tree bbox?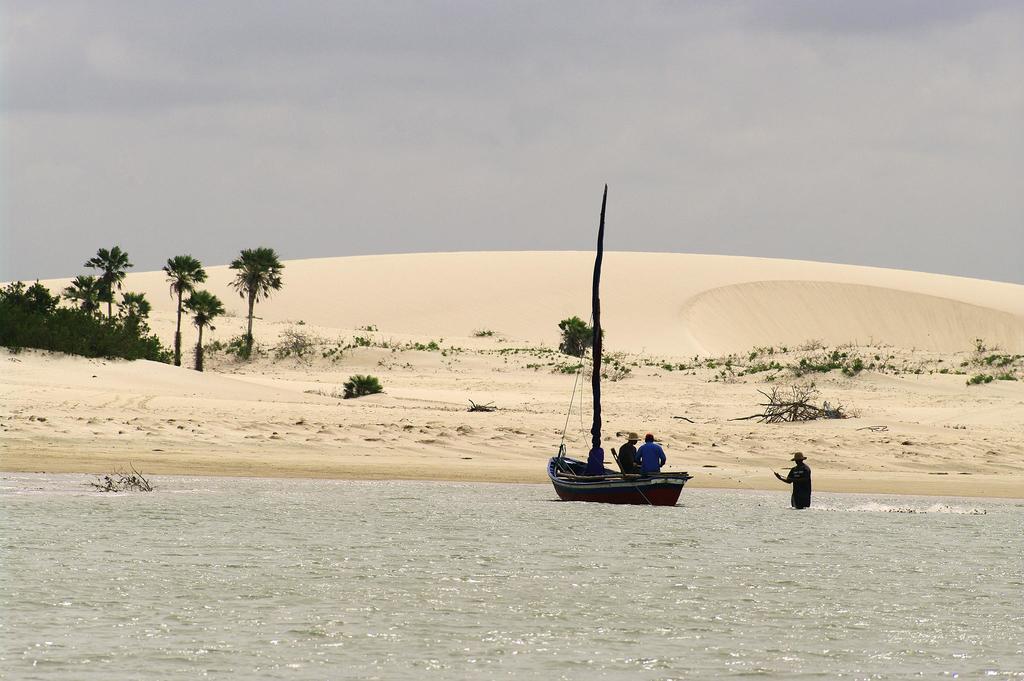
<box>63,273,95,308</box>
